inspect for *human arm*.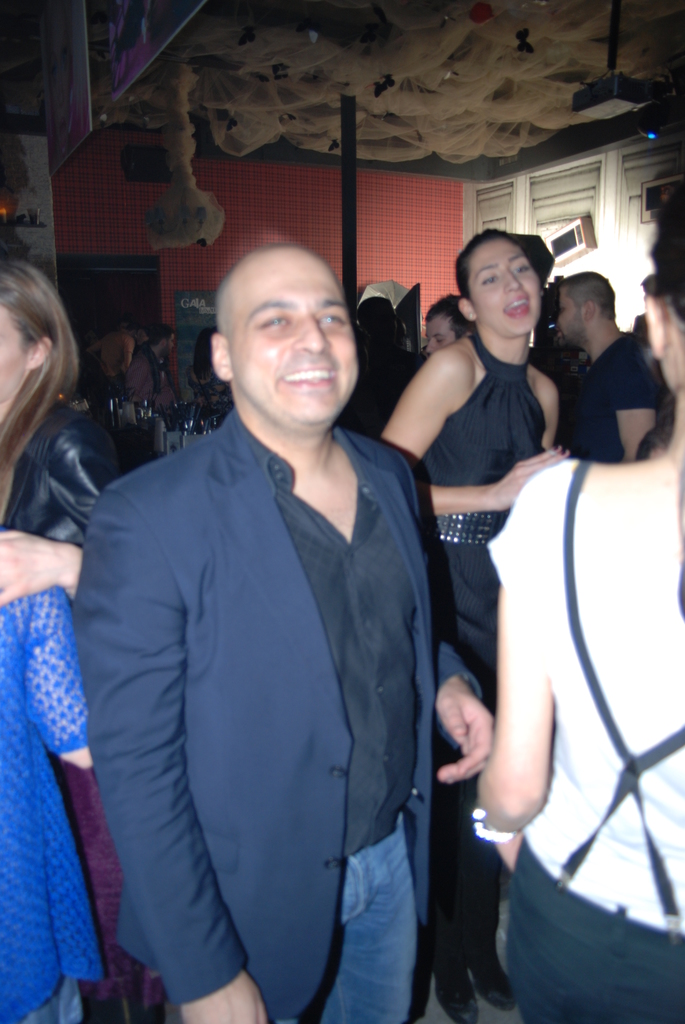
Inspection: box=[610, 344, 663, 468].
